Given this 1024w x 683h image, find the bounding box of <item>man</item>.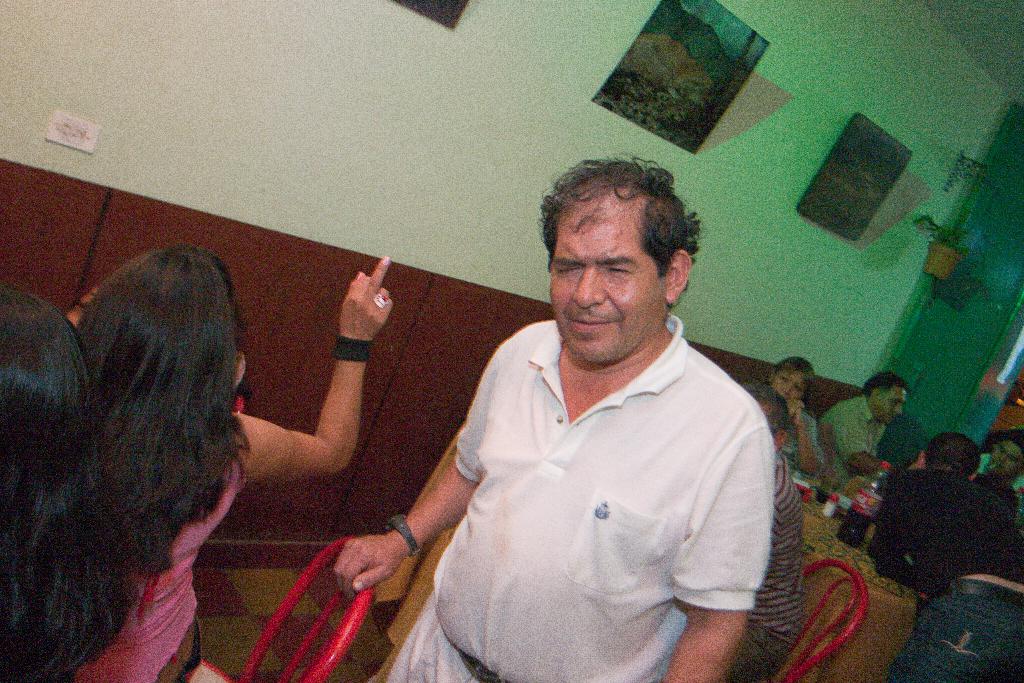
812,368,902,500.
